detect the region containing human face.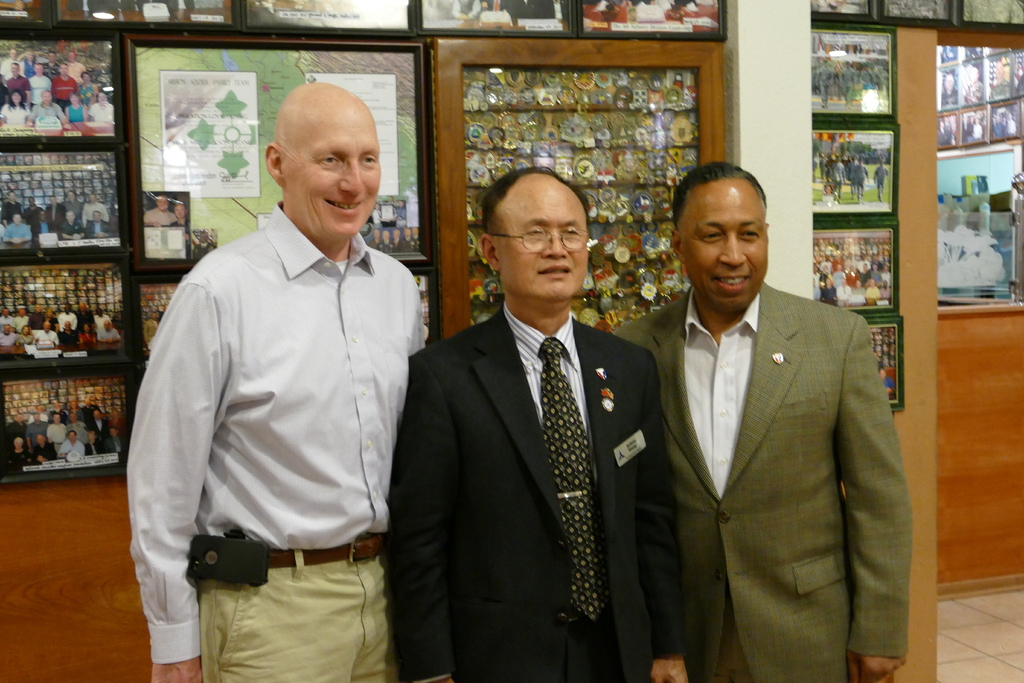
l=172, t=202, r=188, b=219.
